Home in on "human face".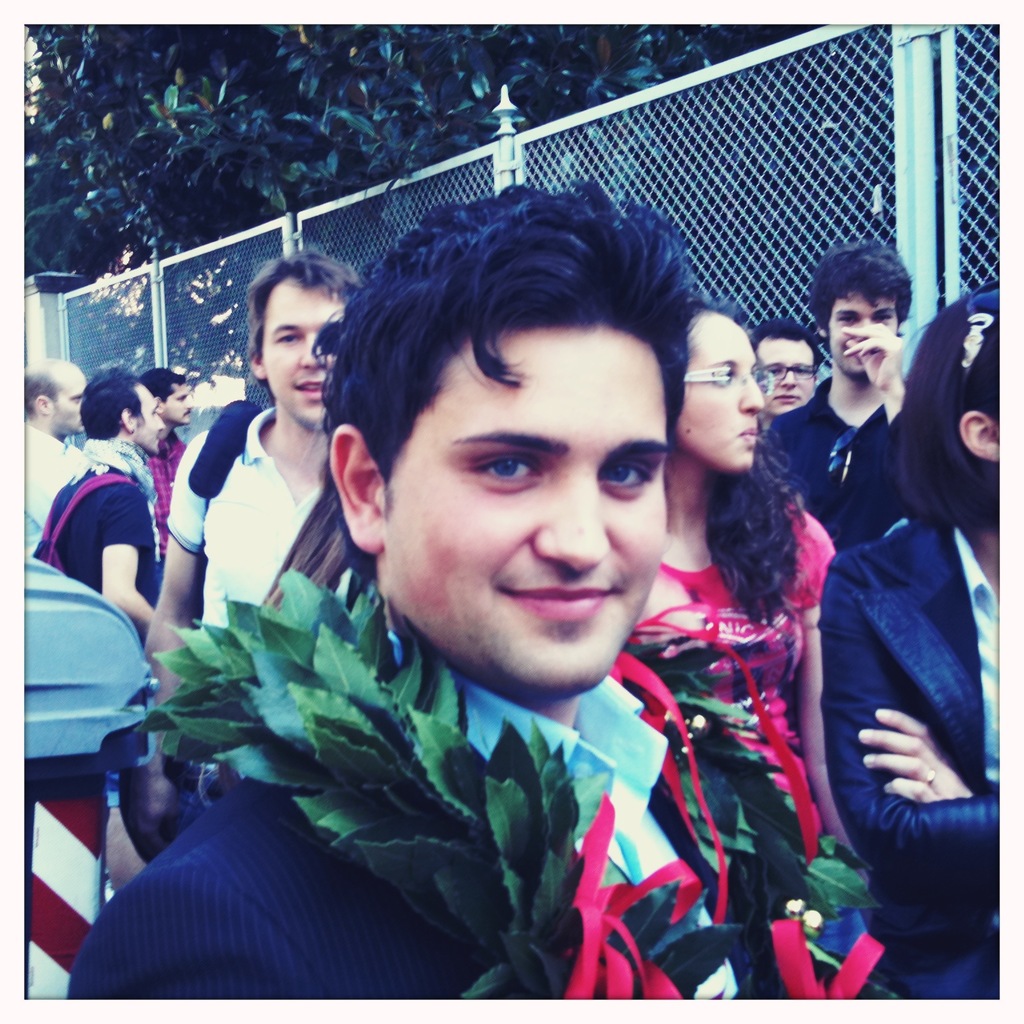
Homed in at region(756, 336, 815, 421).
